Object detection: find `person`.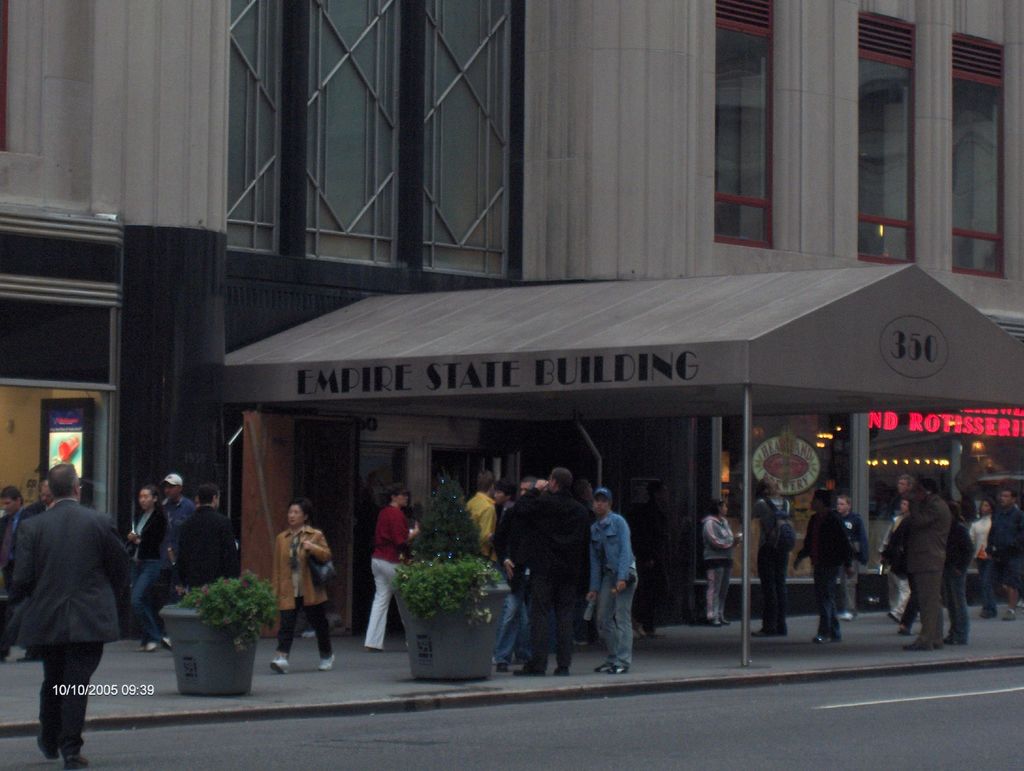
bbox(0, 485, 29, 674).
